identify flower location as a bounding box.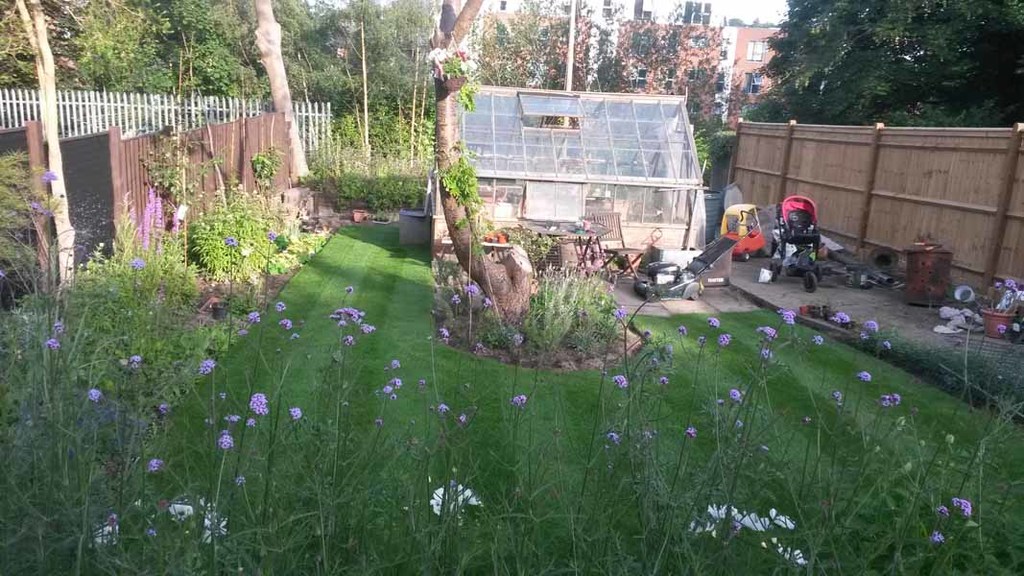
box(612, 303, 626, 324).
